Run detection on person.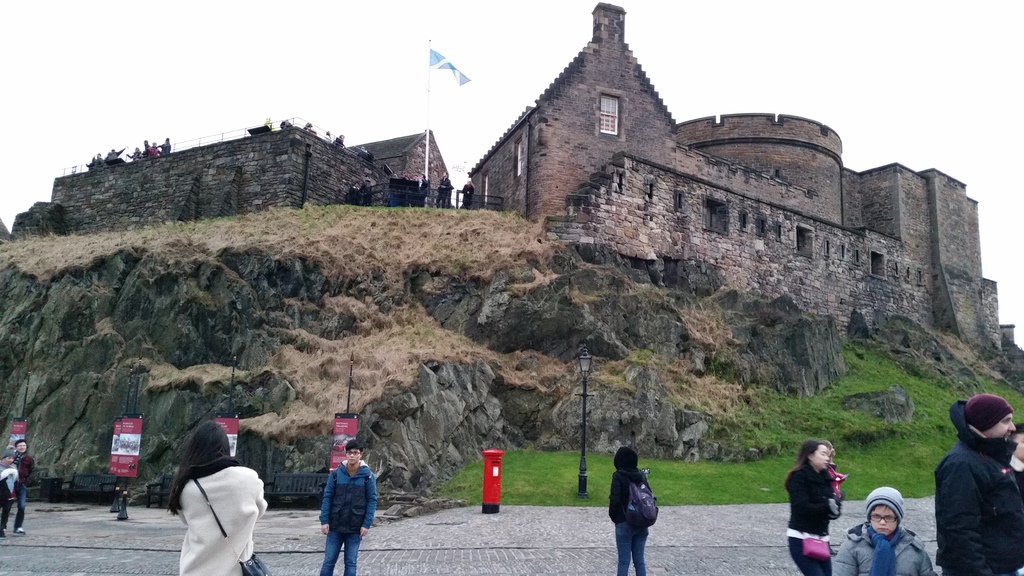
Result: (x1=0, y1=440, x2=35, y2=537).
